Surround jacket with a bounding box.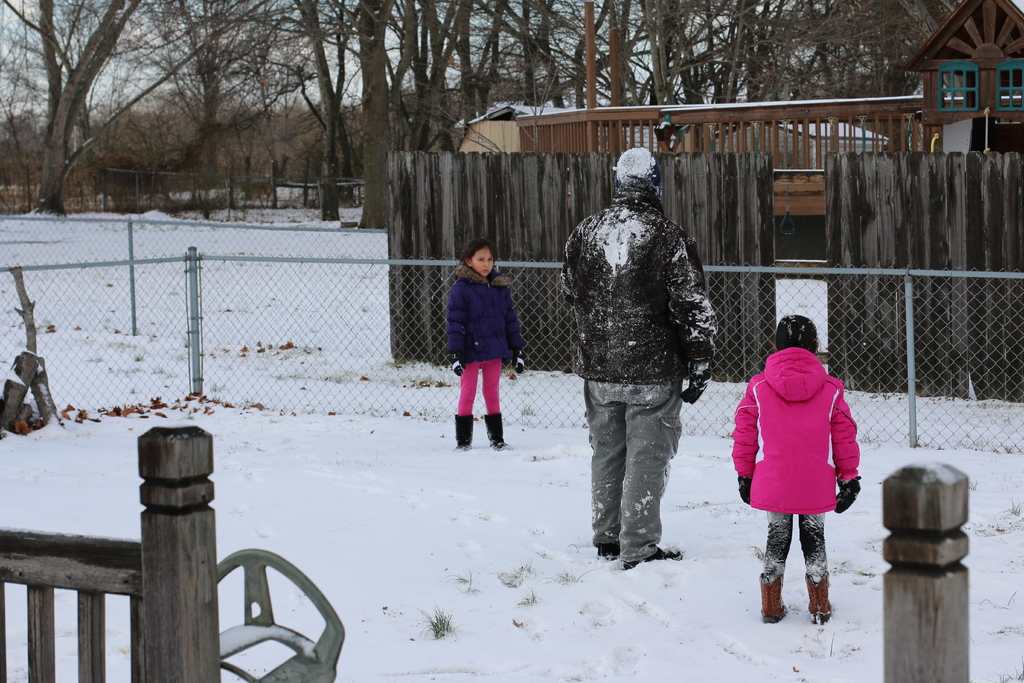
rect(728, 342, 866, 517).
